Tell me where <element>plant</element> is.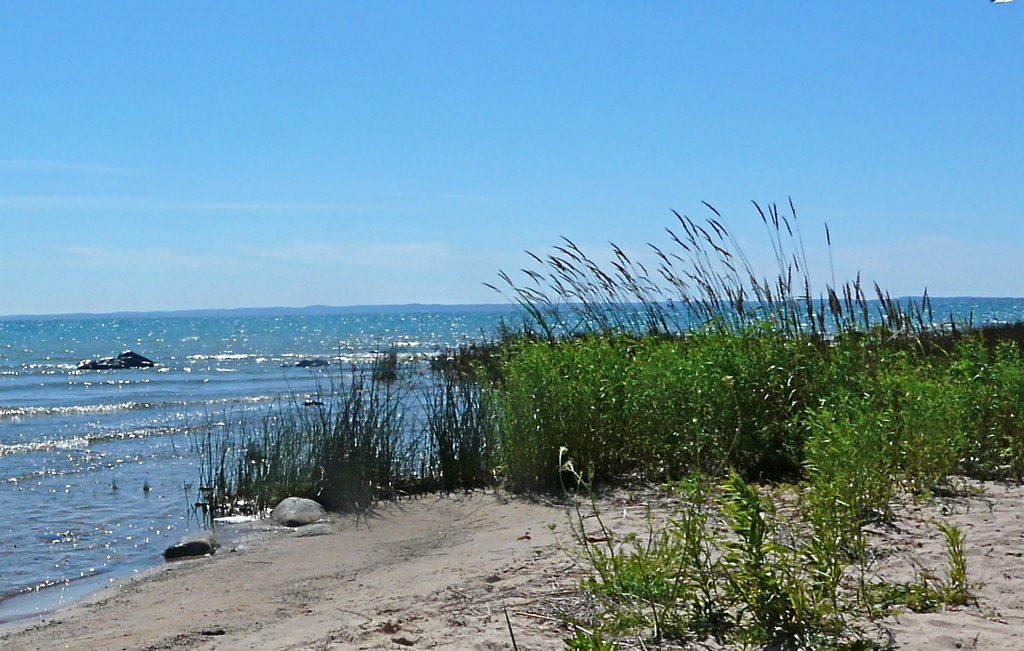
<element>plant</element> is at region(867, 506, 986, 625).
